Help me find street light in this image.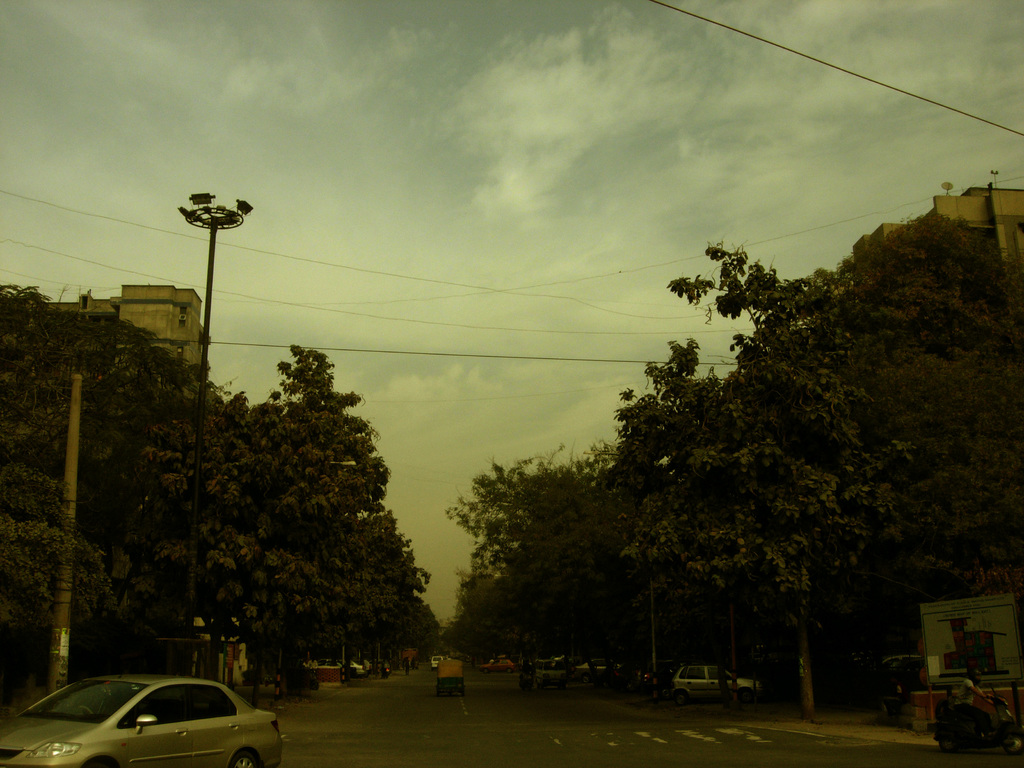
Found it: 179 188 252 637.
